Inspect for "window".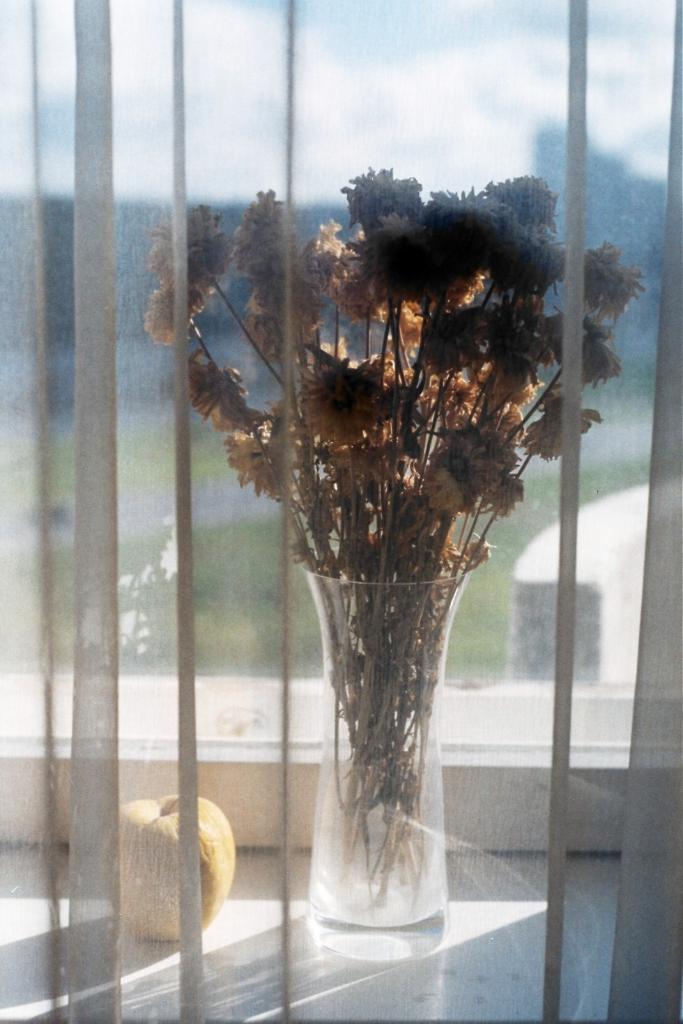
Inspection: 0/0/677/855.
